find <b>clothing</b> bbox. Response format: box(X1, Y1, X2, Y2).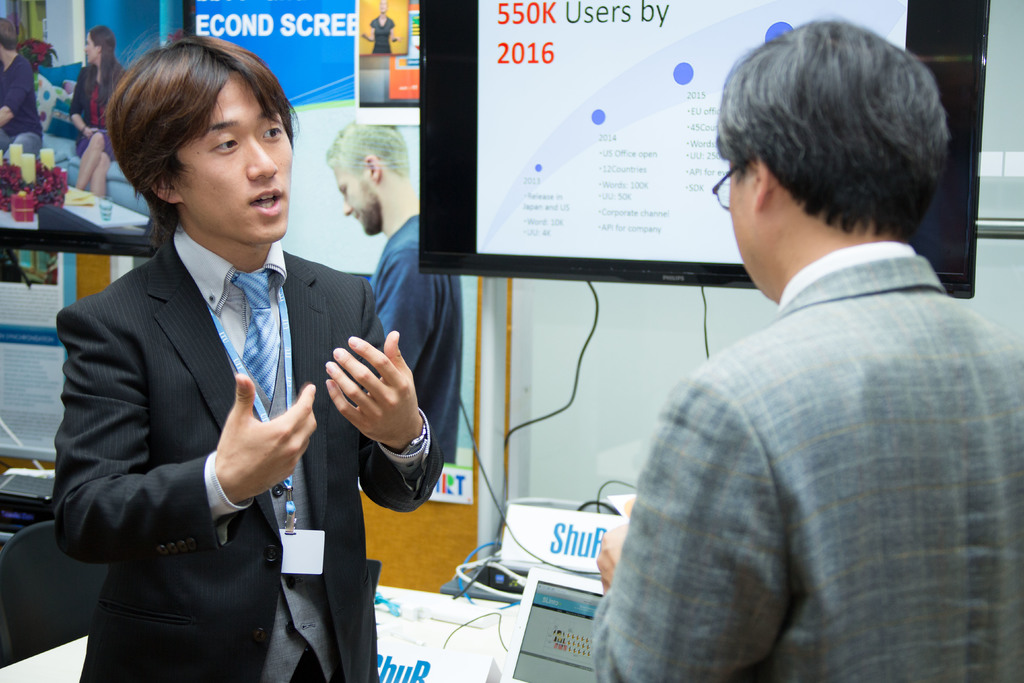
box(0, 46, 44, 151).
